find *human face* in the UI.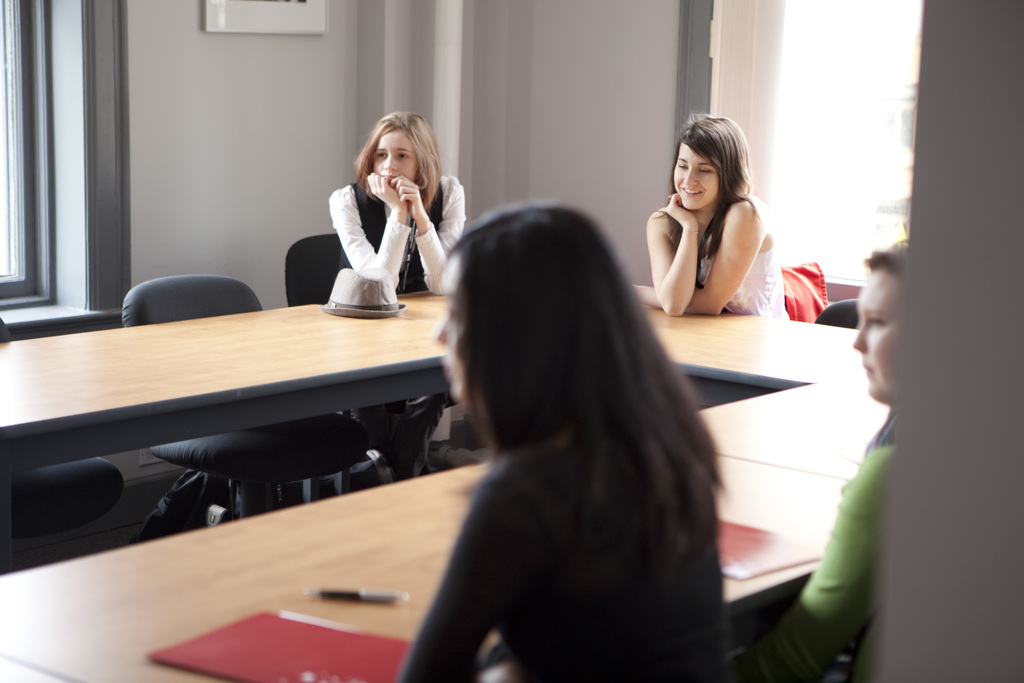
UI element at Rect(670, 138, 724, 214).
